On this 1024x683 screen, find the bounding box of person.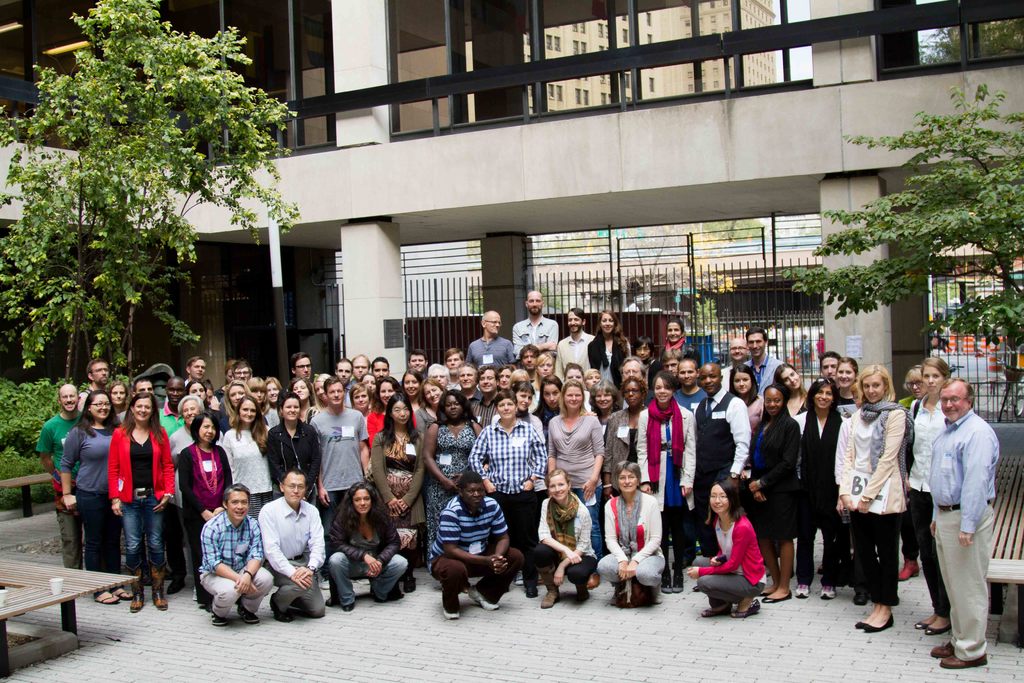
Bounding box: 742, 325, 788, 394.
